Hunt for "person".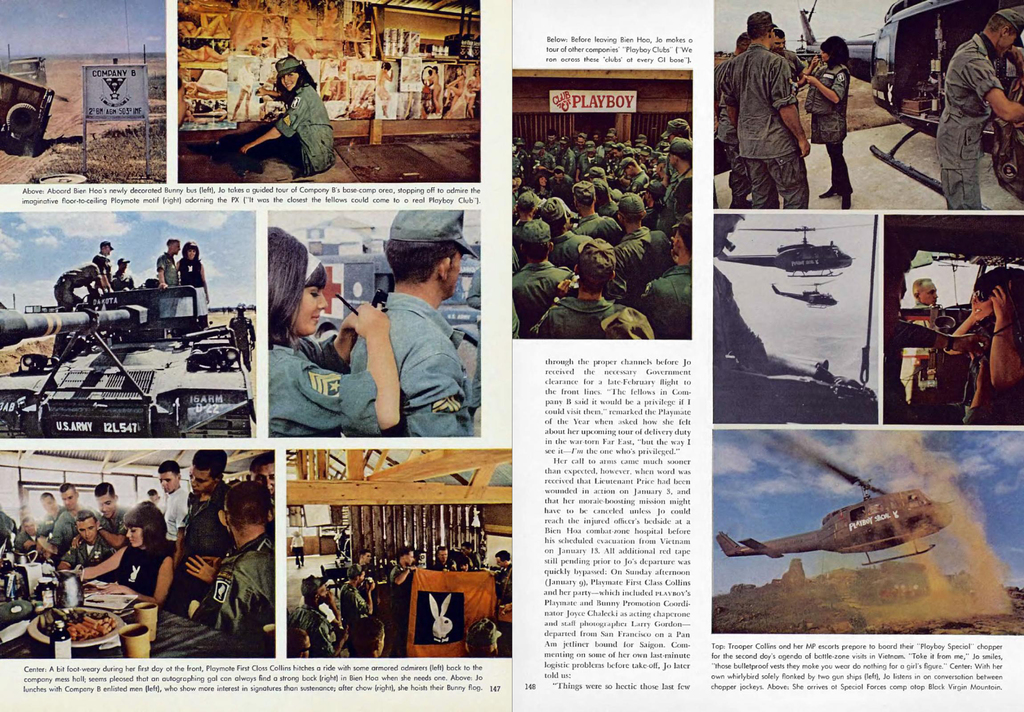
Hunted down at [52, 255, 110, 355].
